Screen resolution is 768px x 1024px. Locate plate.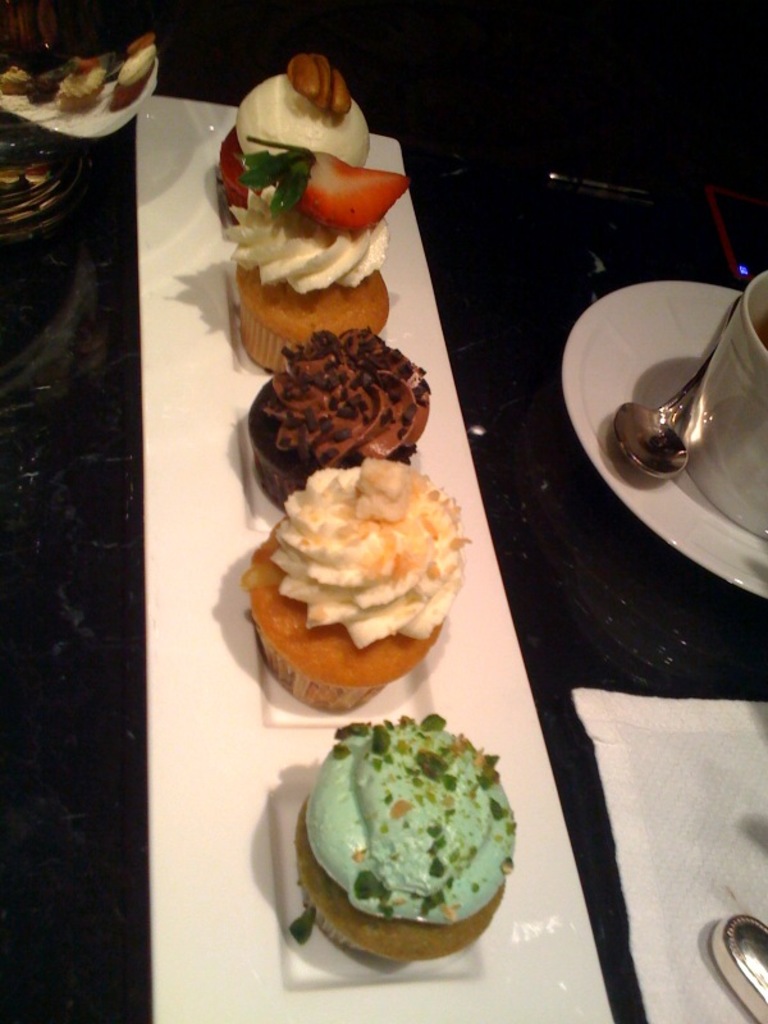
detection(141, 96, 618, 1023).
